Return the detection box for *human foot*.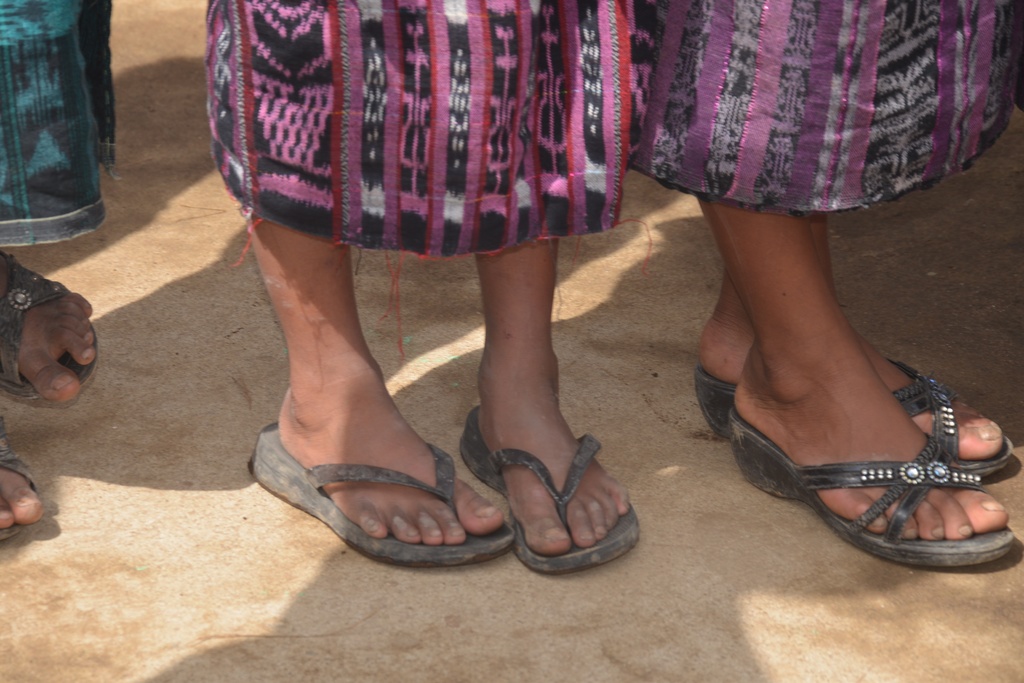
(479,348,634,557).
